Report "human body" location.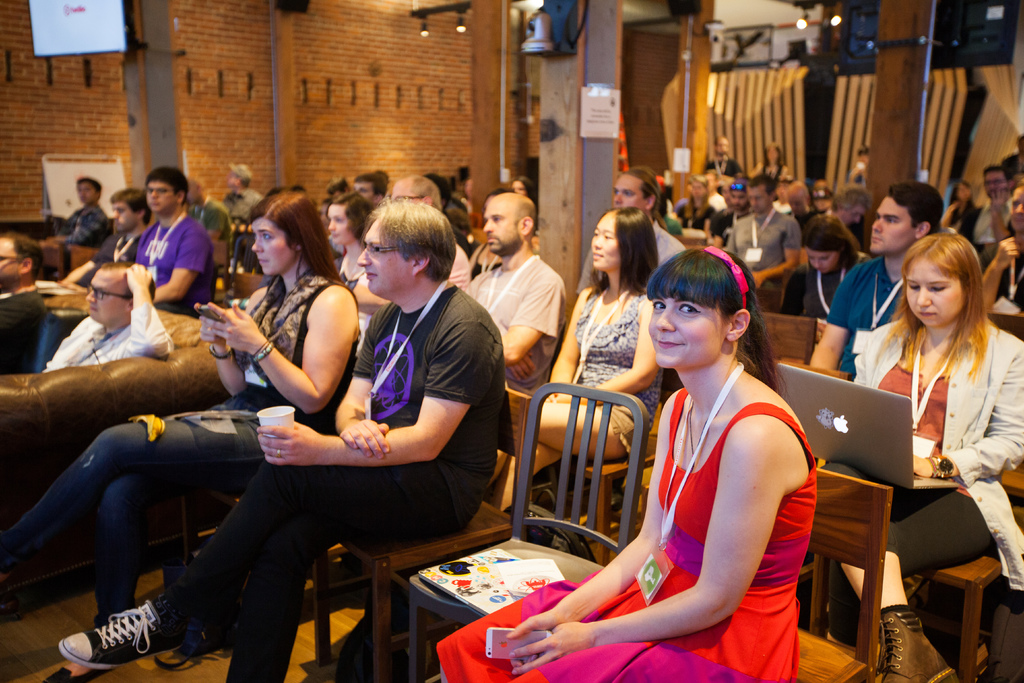
Report: x1=44, y1=265, x2=173, y2=374.
